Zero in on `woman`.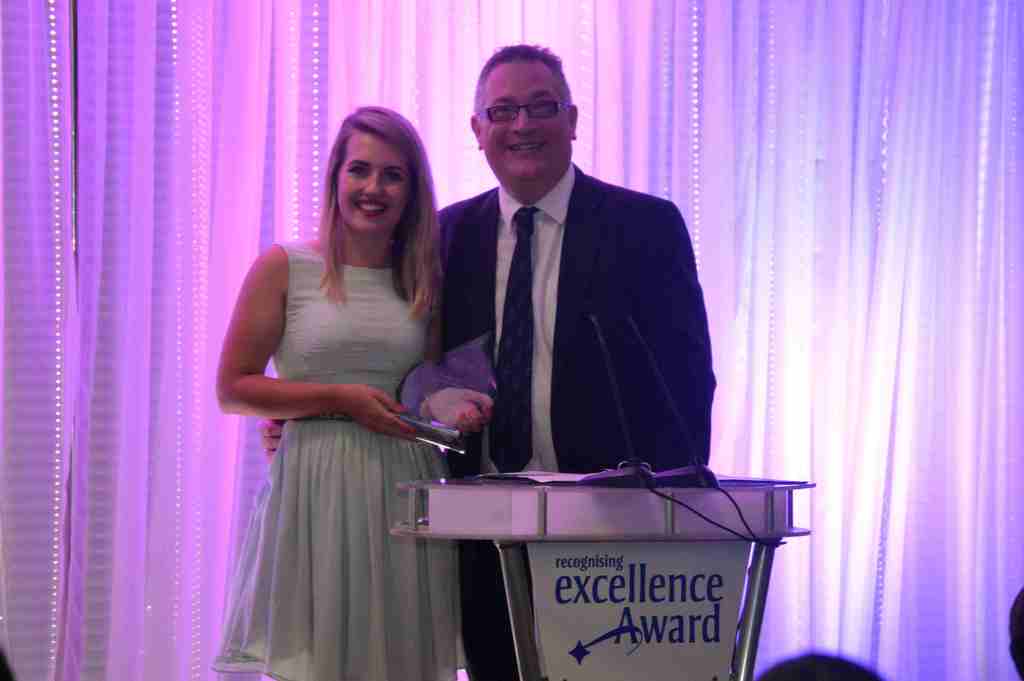
Zeroed in: locate(211, 100, 466, 680).
